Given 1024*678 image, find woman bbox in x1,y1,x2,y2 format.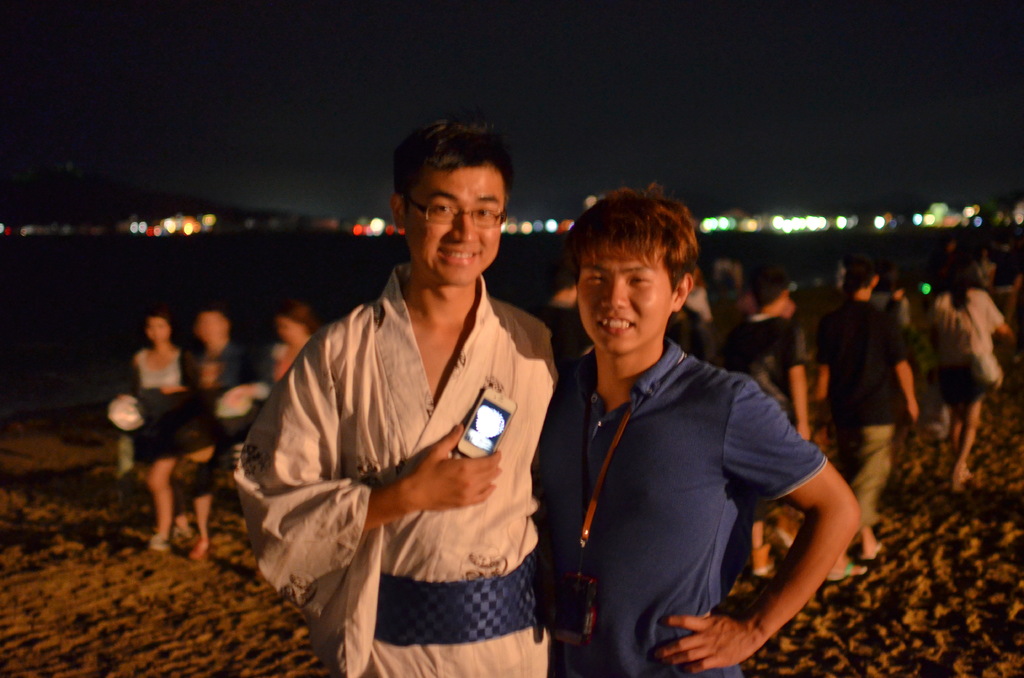
182,307,264,555.
